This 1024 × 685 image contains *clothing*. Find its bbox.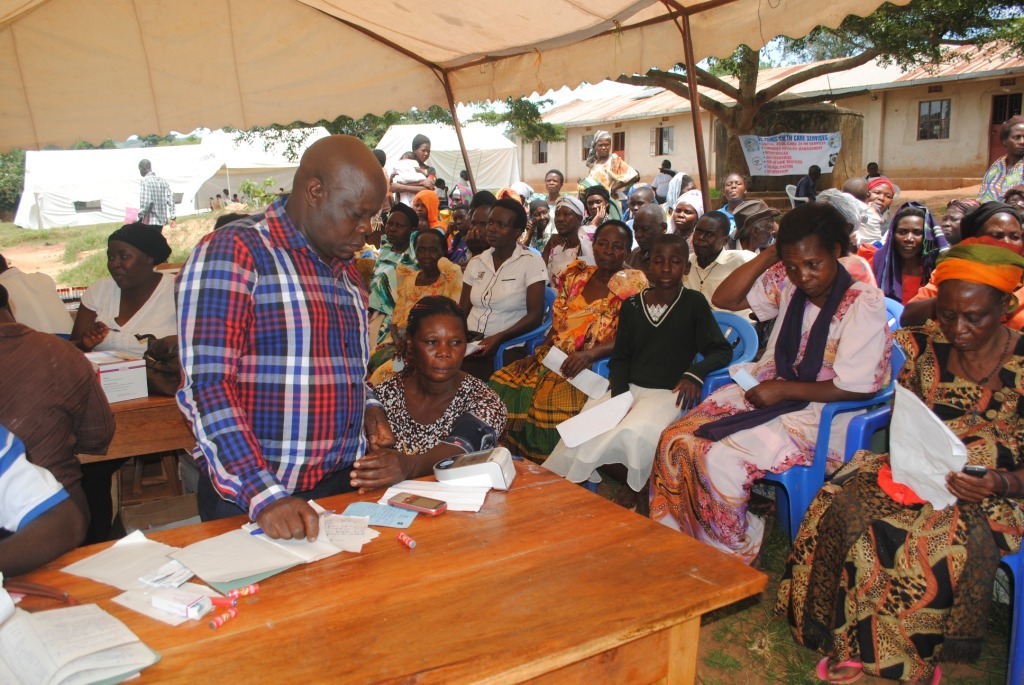
<box>662,173,680,232</box>.
